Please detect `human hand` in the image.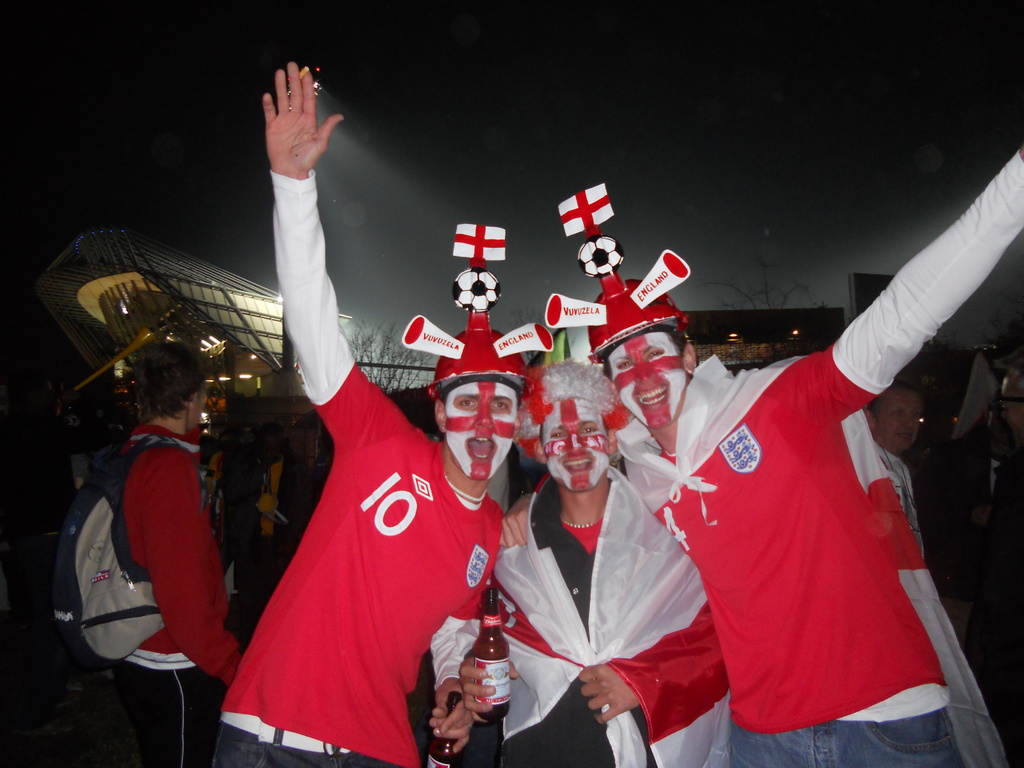
(left=237, top=53, right=340, bottom=219).
